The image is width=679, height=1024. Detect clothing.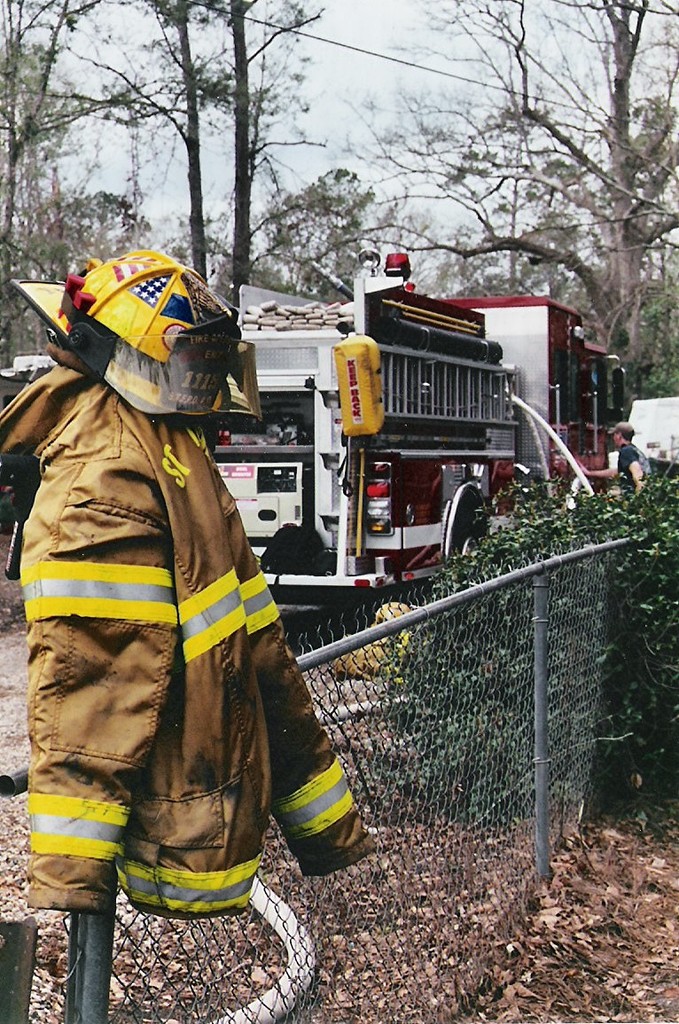
Detection: l=34, t=357, r=324, b=954.
